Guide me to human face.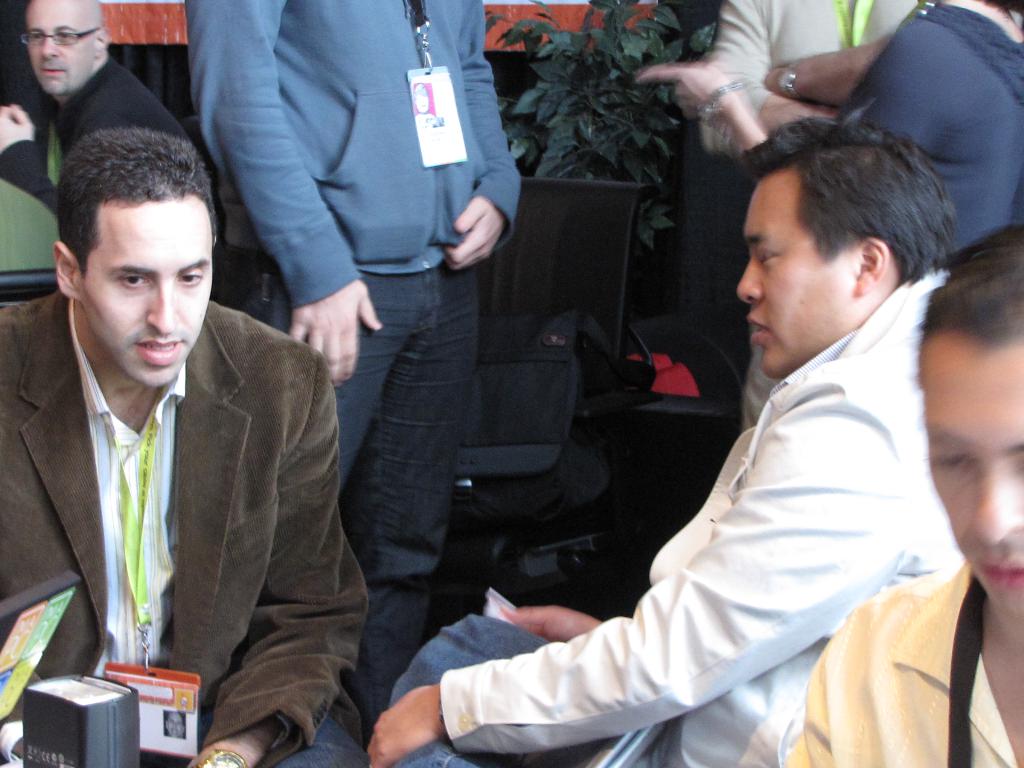
Guidance: left=28, top=0, right=95, bottom=87.
